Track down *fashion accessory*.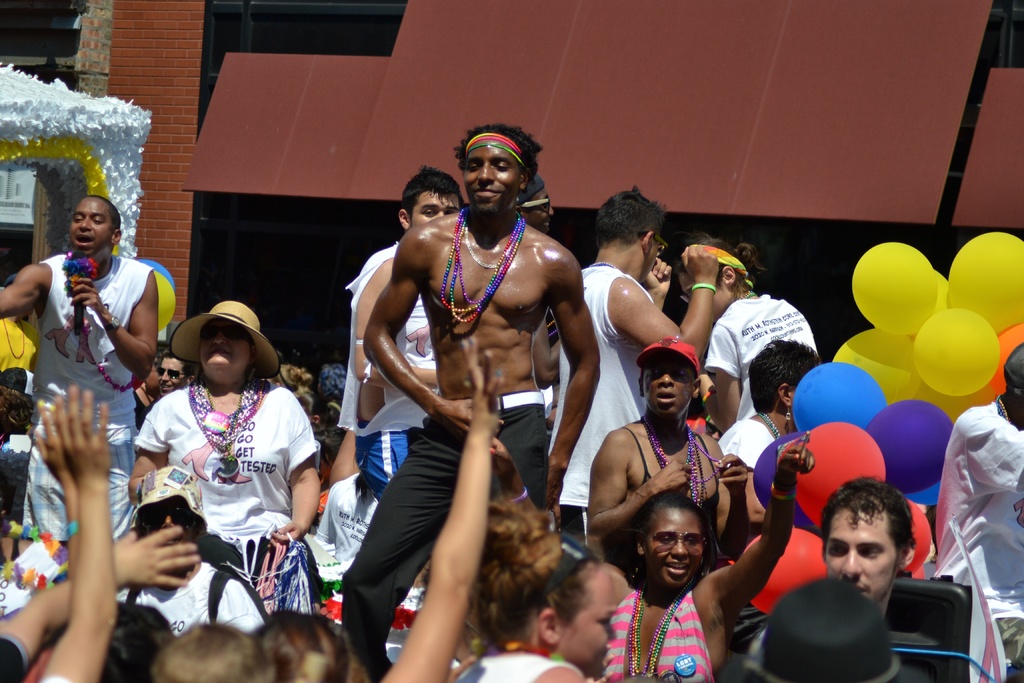
Tracked to left=188, top=375, right=271, bottom=477.
